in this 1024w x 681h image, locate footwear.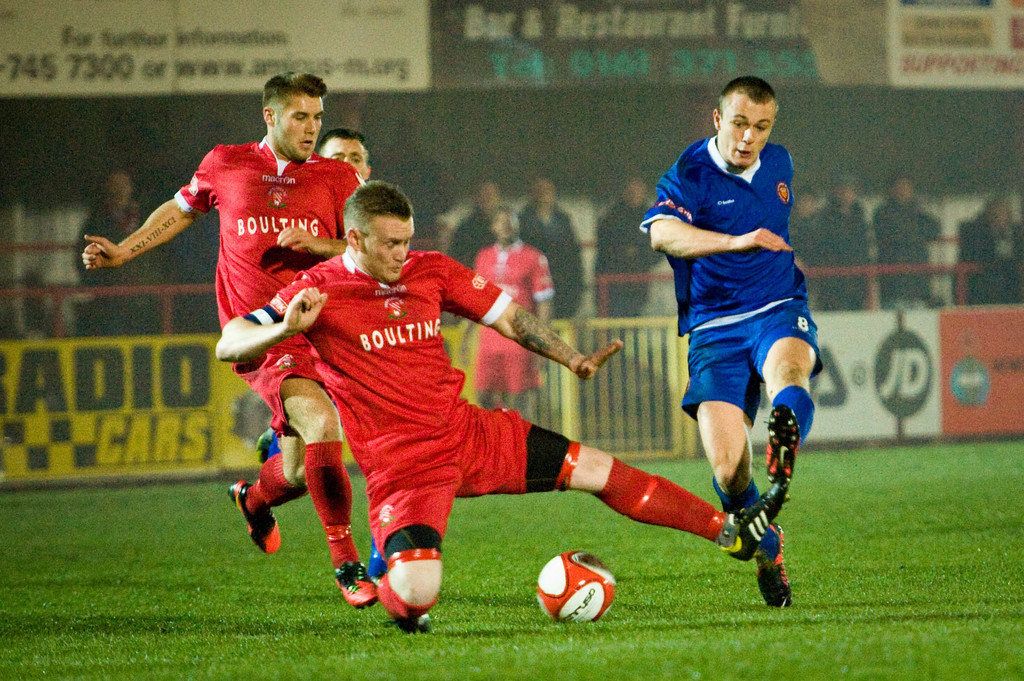
Bounding box: 225, 477, 283, 555.
